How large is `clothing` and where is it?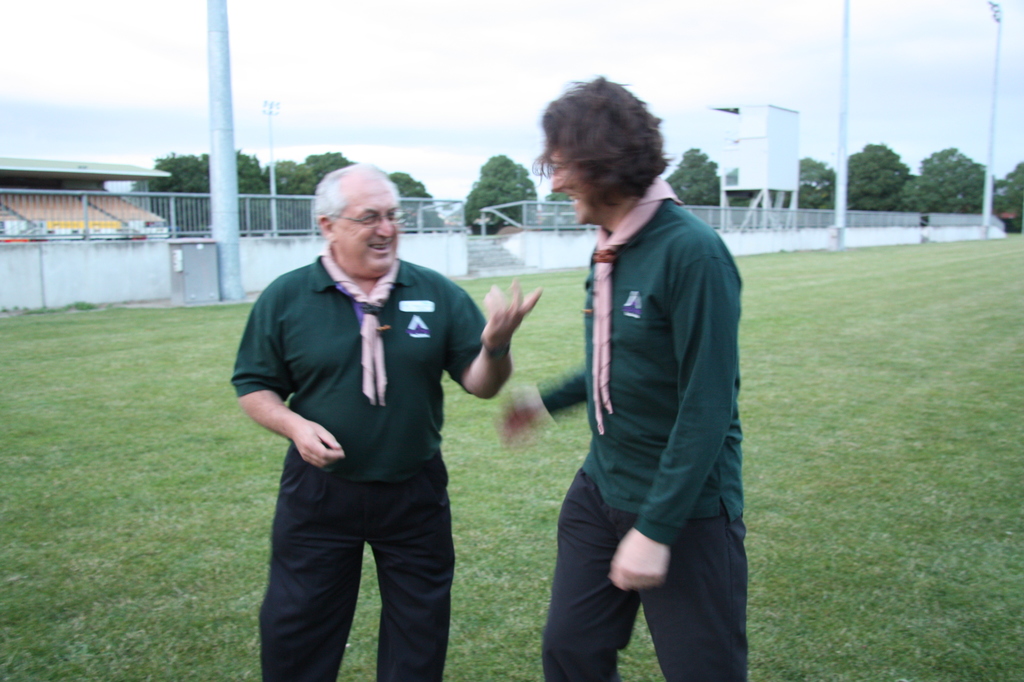
Bounding box: left=231, top=247, right=484, bottom=681.
